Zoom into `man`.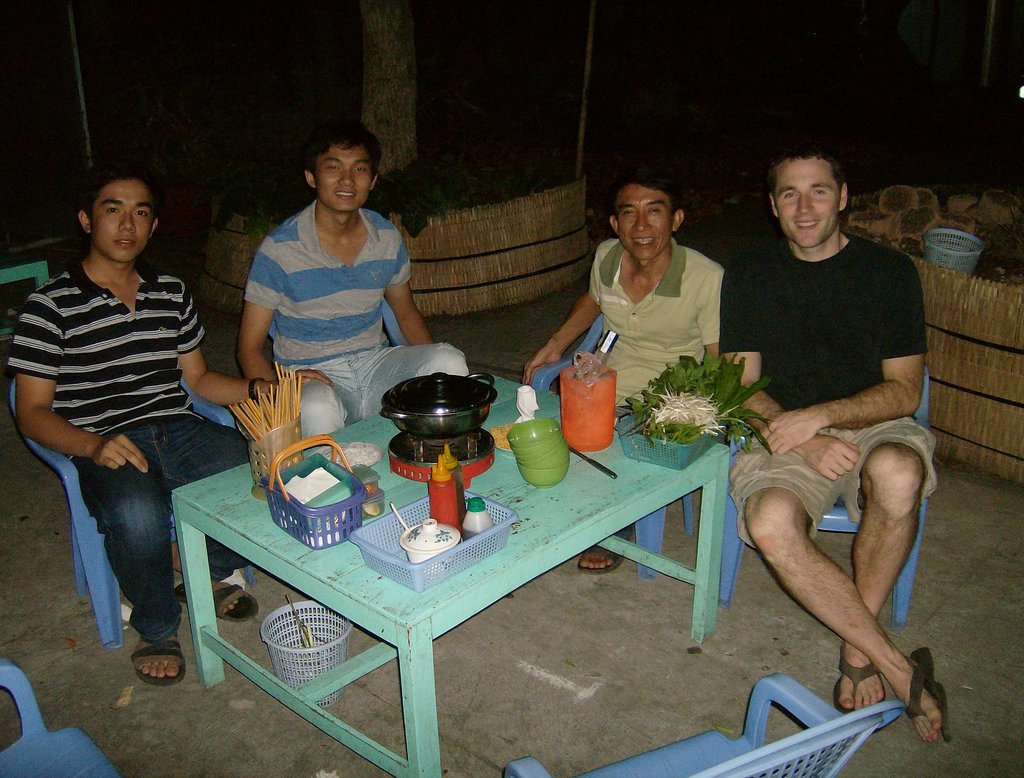
Zoom target: 706:123:948:751.
